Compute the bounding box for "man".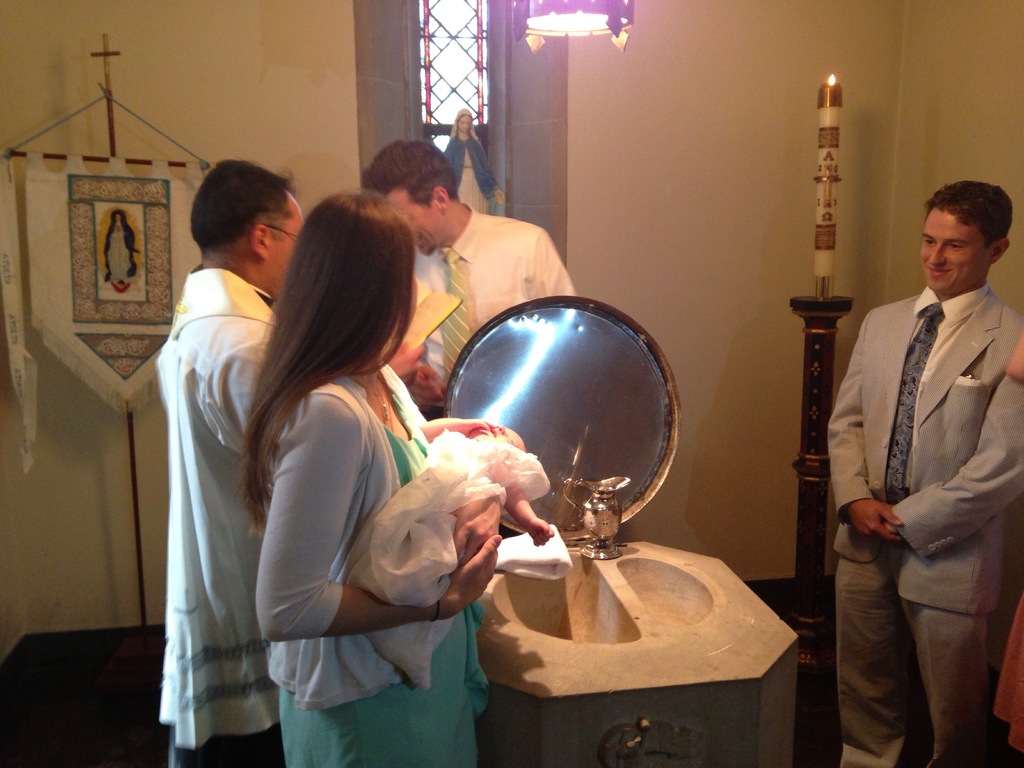
BBox(356, 141, 581, 424).
